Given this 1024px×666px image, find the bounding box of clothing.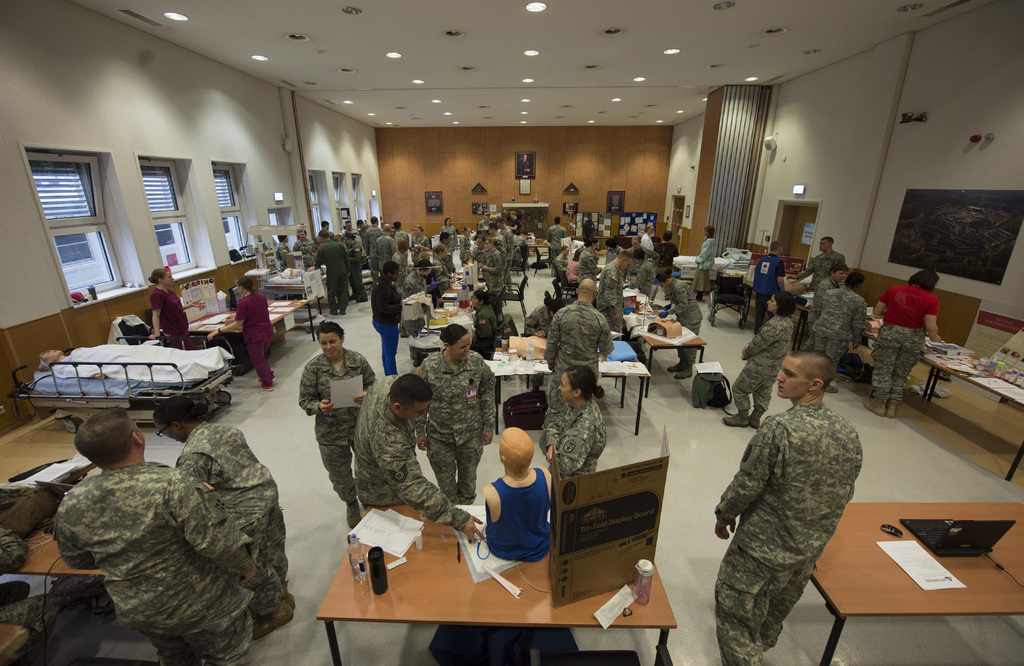
(left=231, top=288, right=275, bottom=383).
